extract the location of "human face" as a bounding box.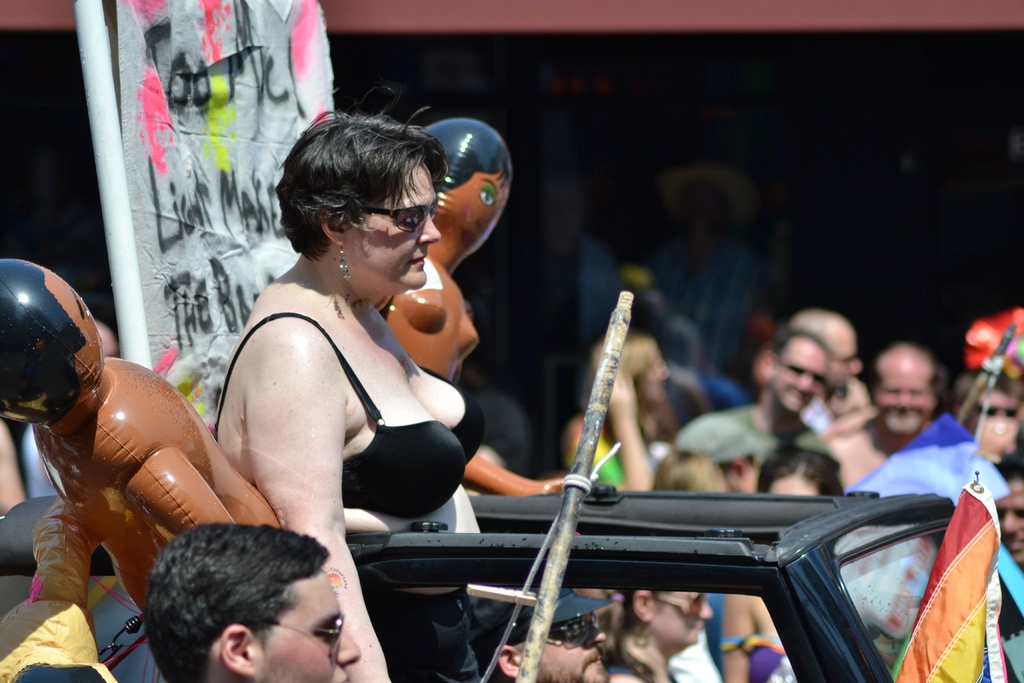
(left=970, top=395, right=1023, bottom=448).
